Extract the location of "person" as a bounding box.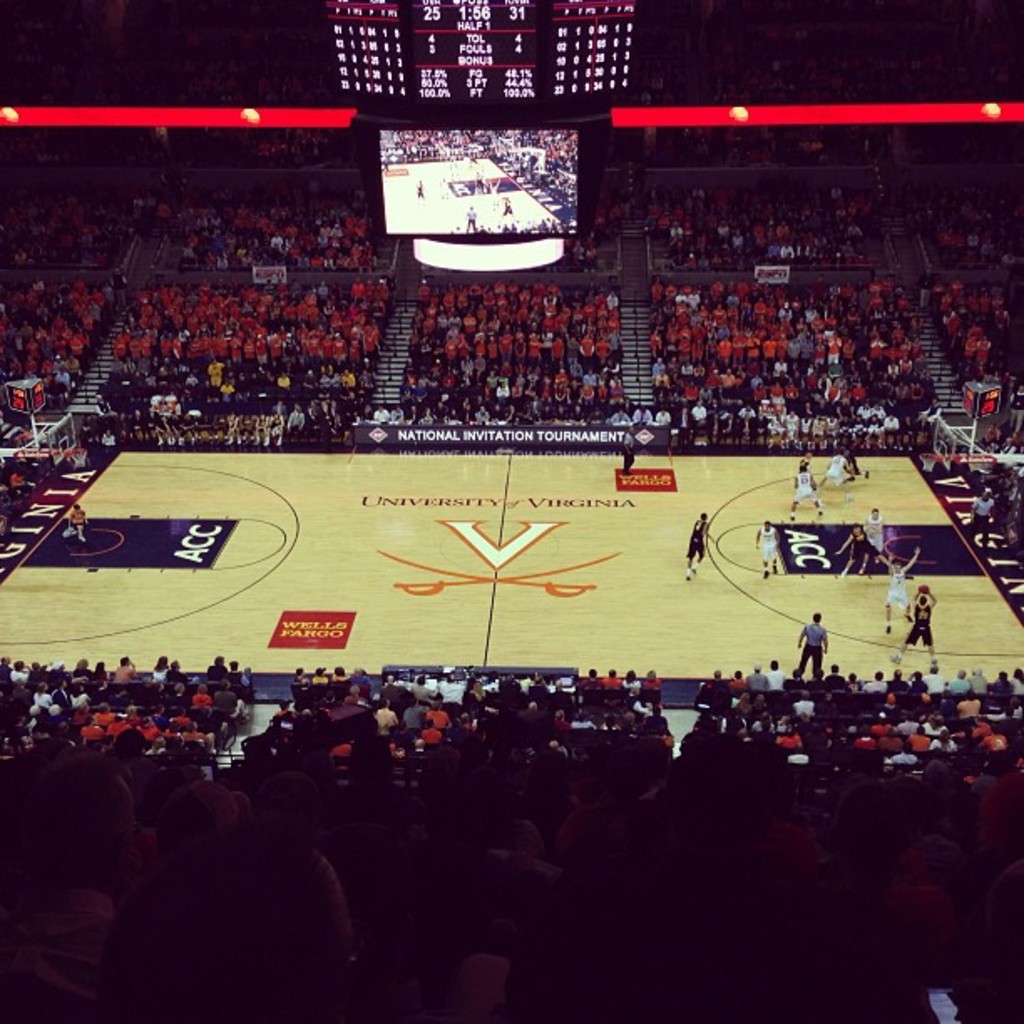
l=755, t=519, r=778, b=576.
